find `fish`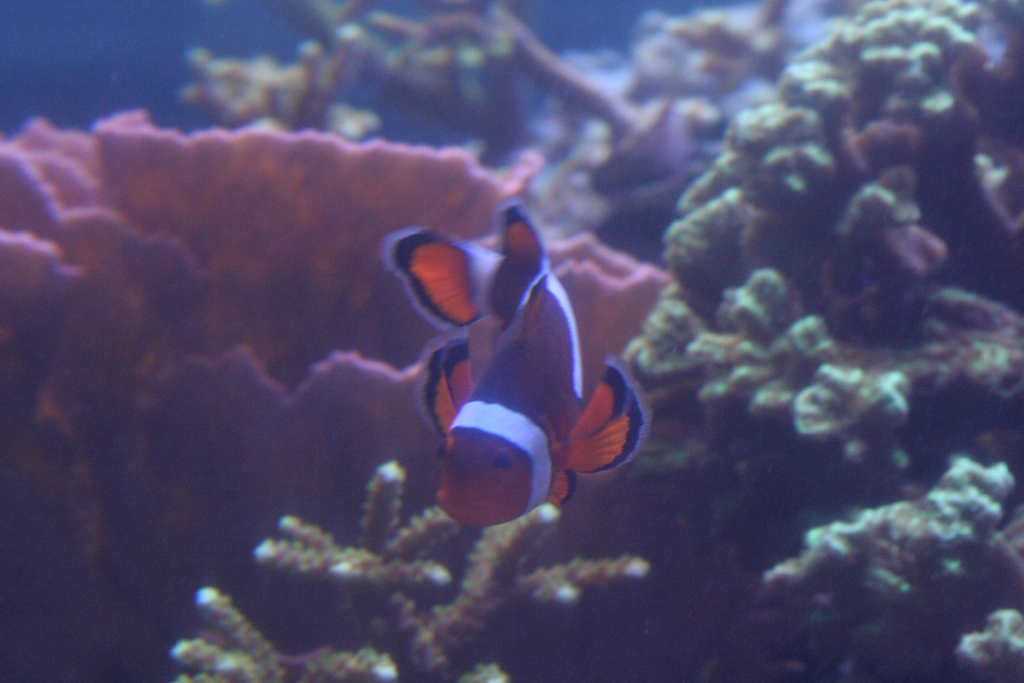
<box>372,194,655,556</box>
